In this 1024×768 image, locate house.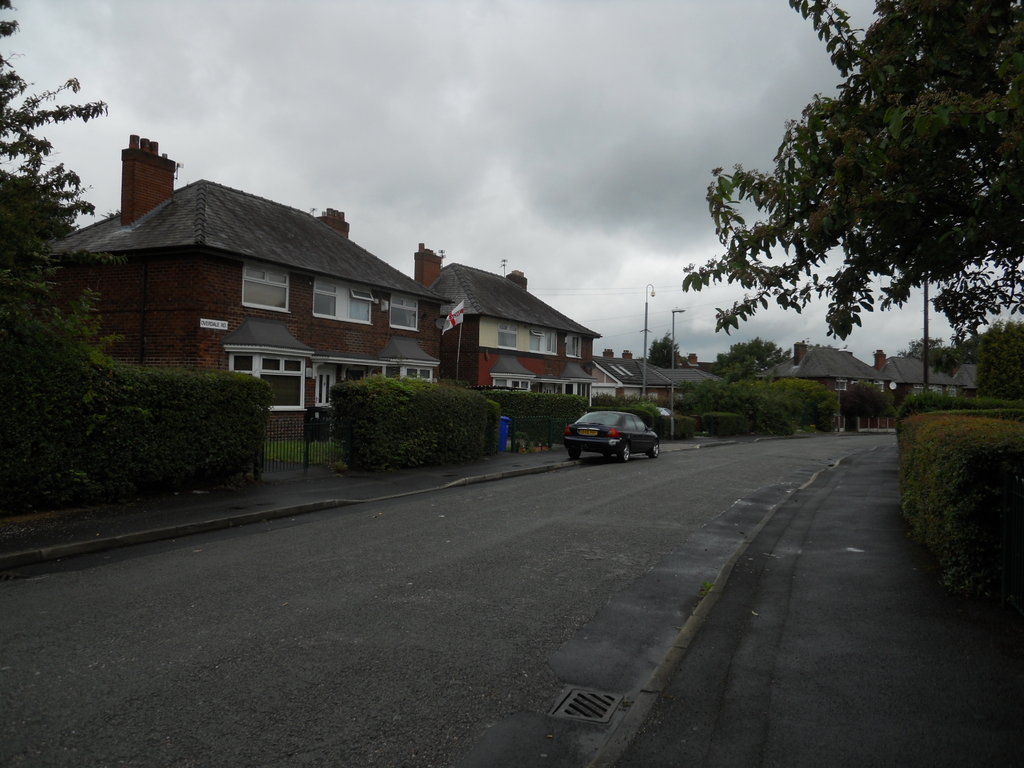
Bounding box: bbox(886, 358, 958, 410).
